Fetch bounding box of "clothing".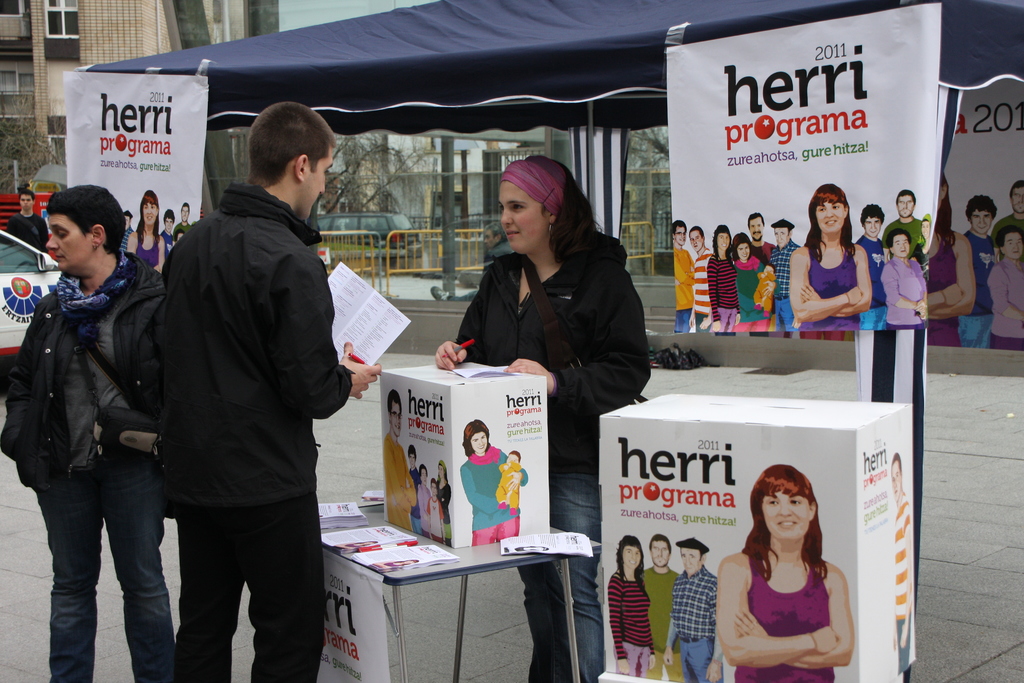
Bbox: 495:463:521:509.
